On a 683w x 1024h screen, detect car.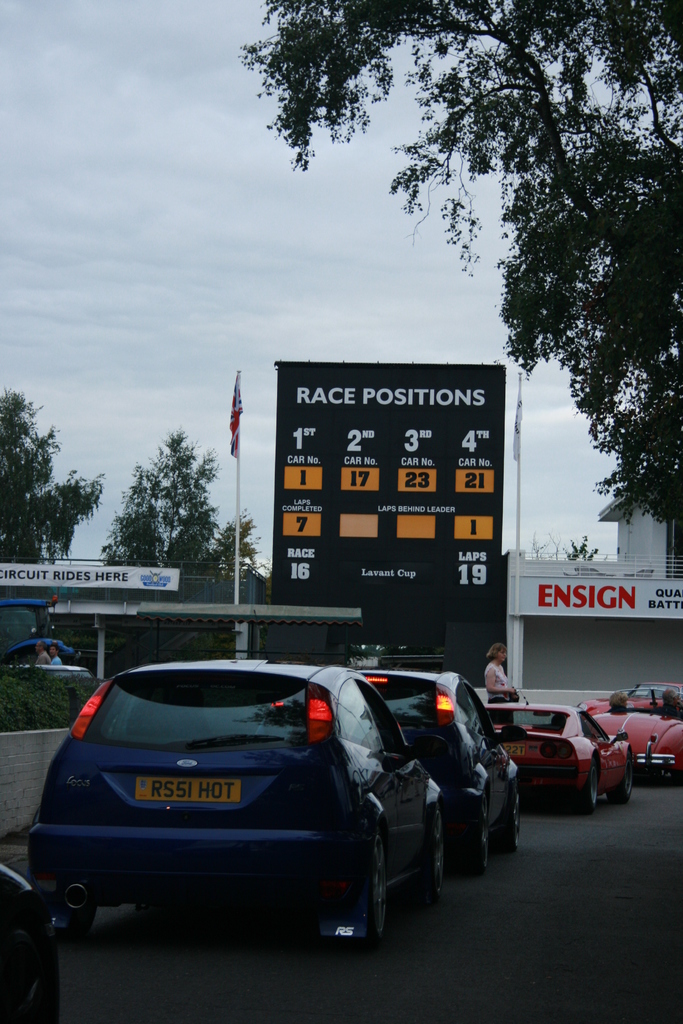
<box>482,701,633,817</box>.
